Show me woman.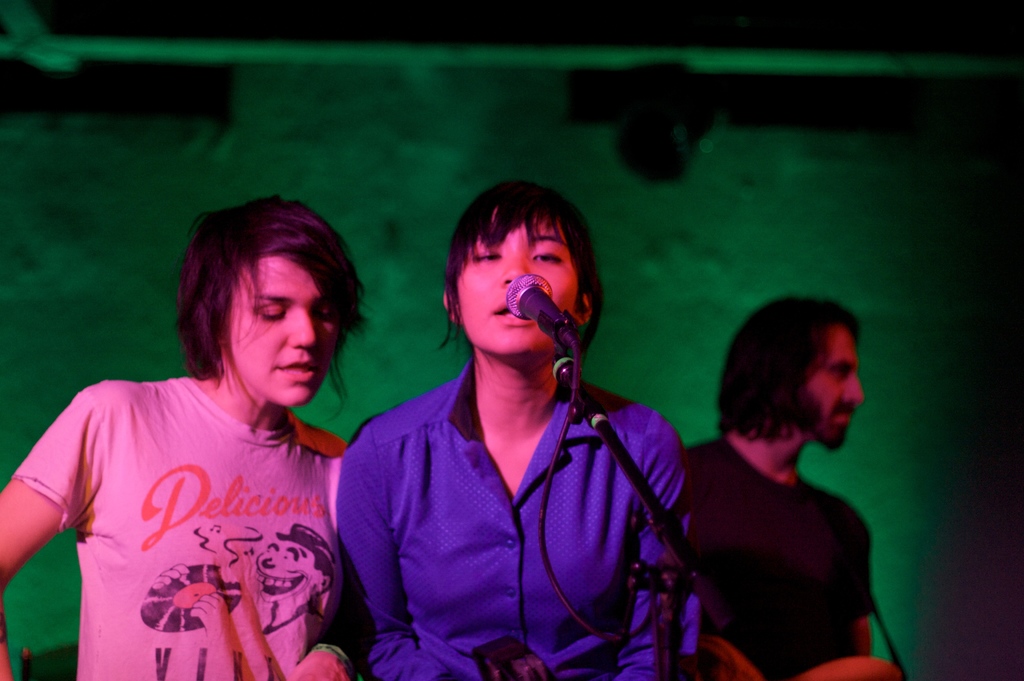
woman is here: region(288, 159, 716, 680).
